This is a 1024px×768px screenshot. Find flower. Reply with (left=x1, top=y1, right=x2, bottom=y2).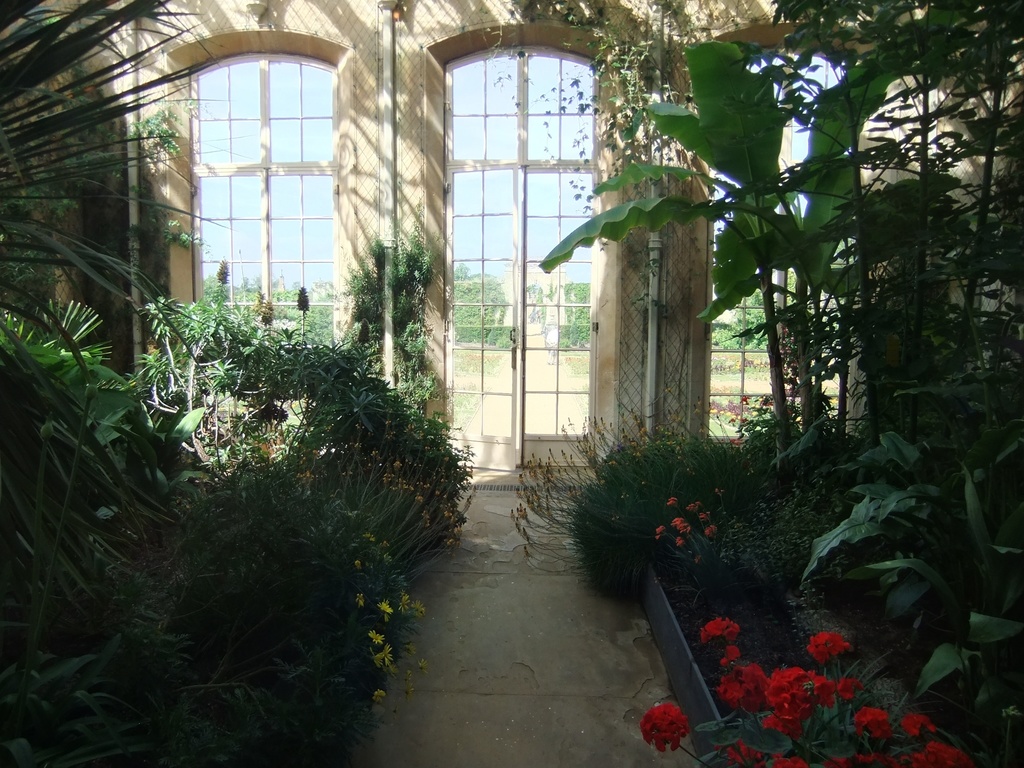
(left=915, top=753, right=930, bottom=767).
